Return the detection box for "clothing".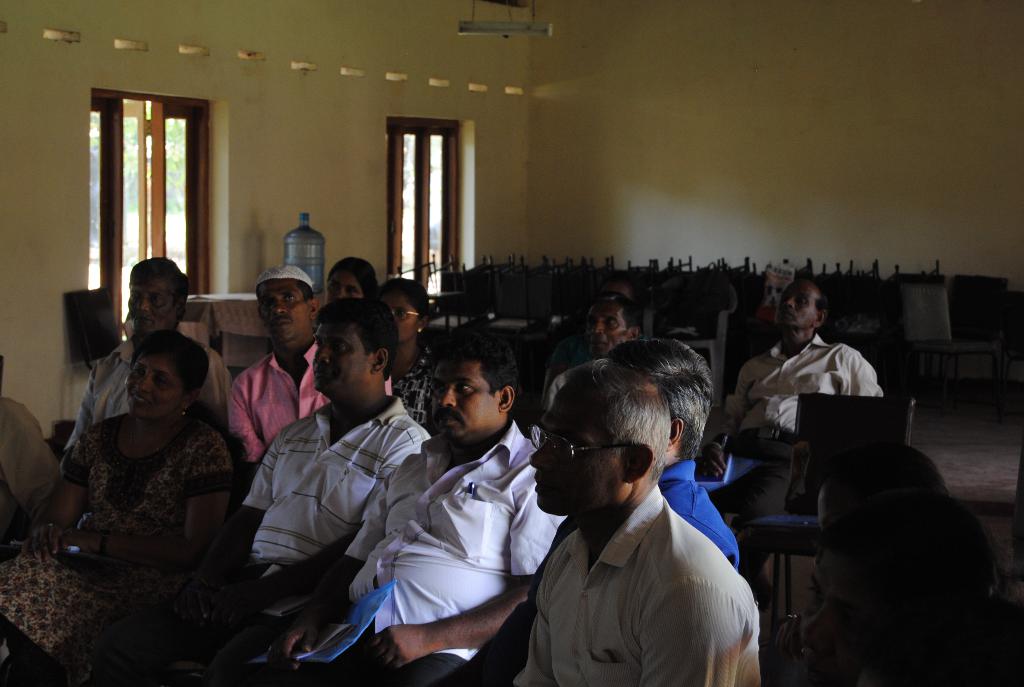
348/439/568/647.
